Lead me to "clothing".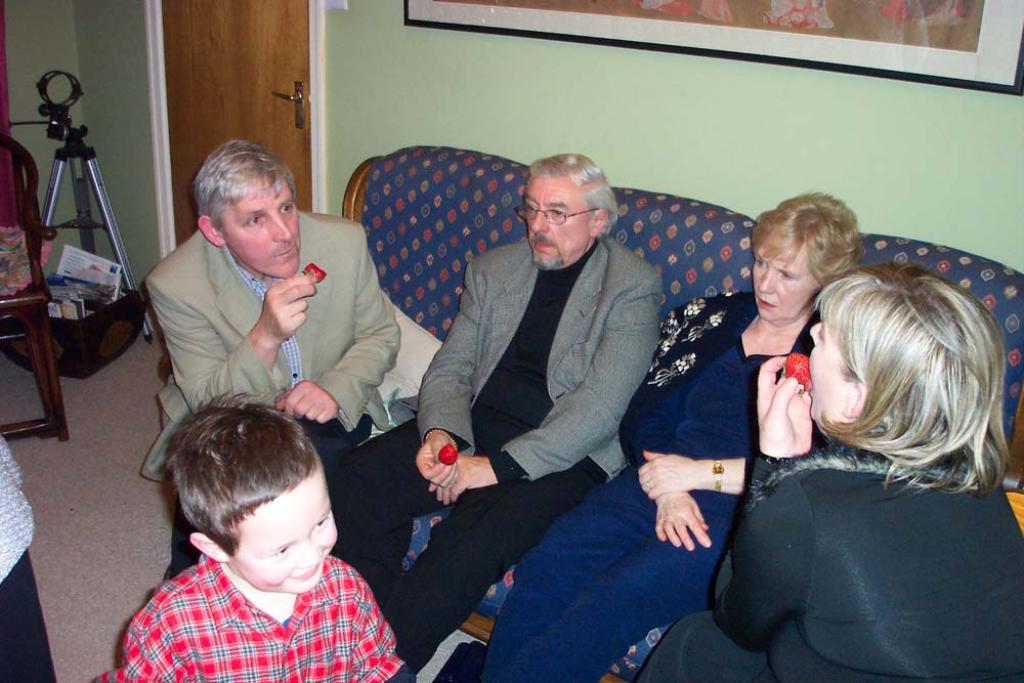
Lead to x1=480 y1=287 x2=826 y2=682.
